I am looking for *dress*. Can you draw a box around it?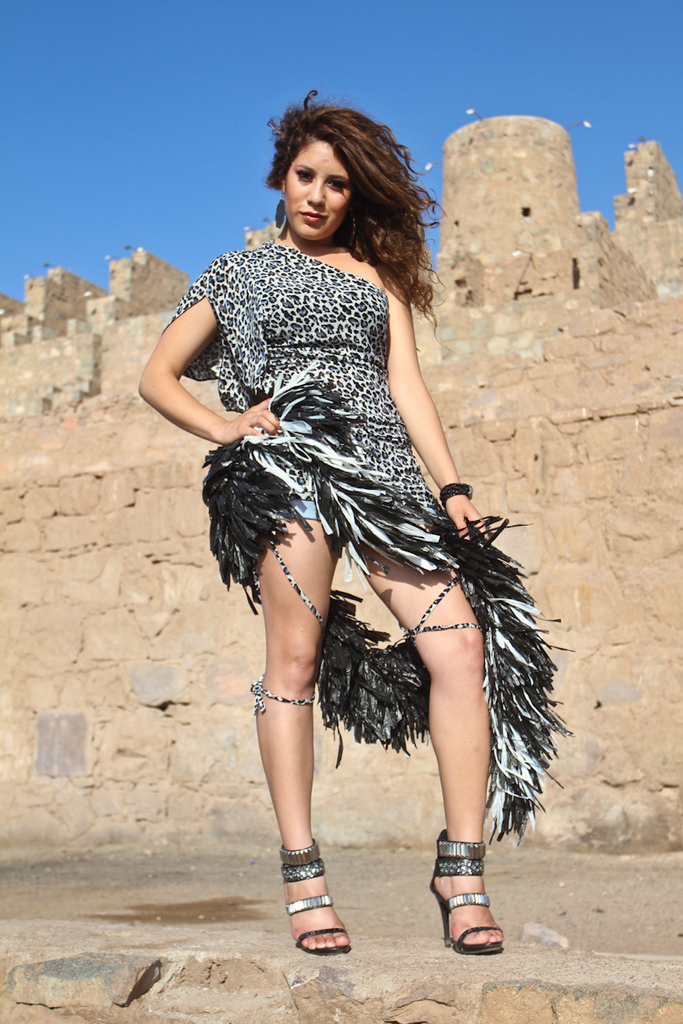
Sure, the bounding box is {"x1": 152, "y1": 196, "x2": 560, "y2": 804}.
